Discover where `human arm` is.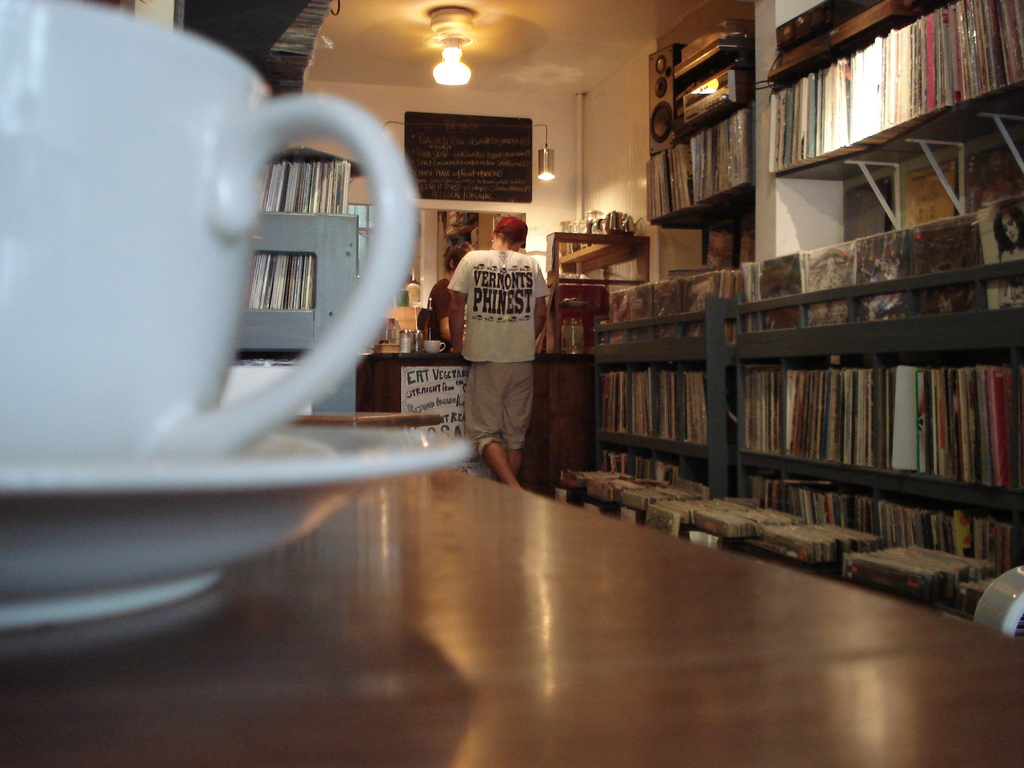
Discovered at 448,253,474,355.
